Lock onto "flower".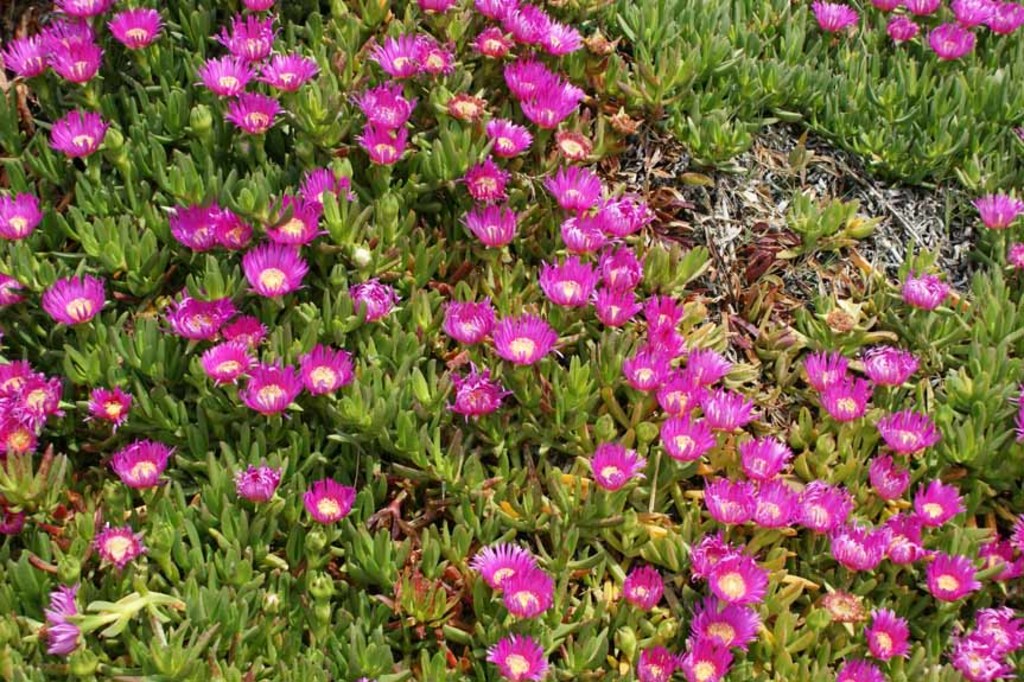
Locked: bbox=[685, 627, 729, 681].
